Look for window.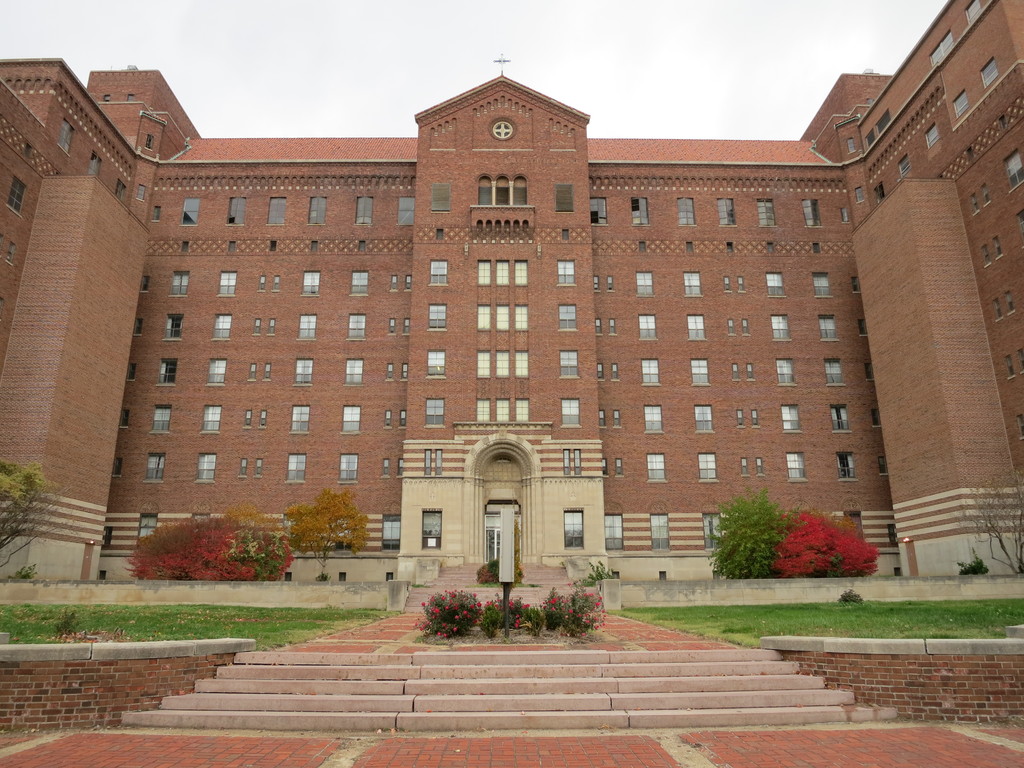
Found: 1003 146 1023 188.
